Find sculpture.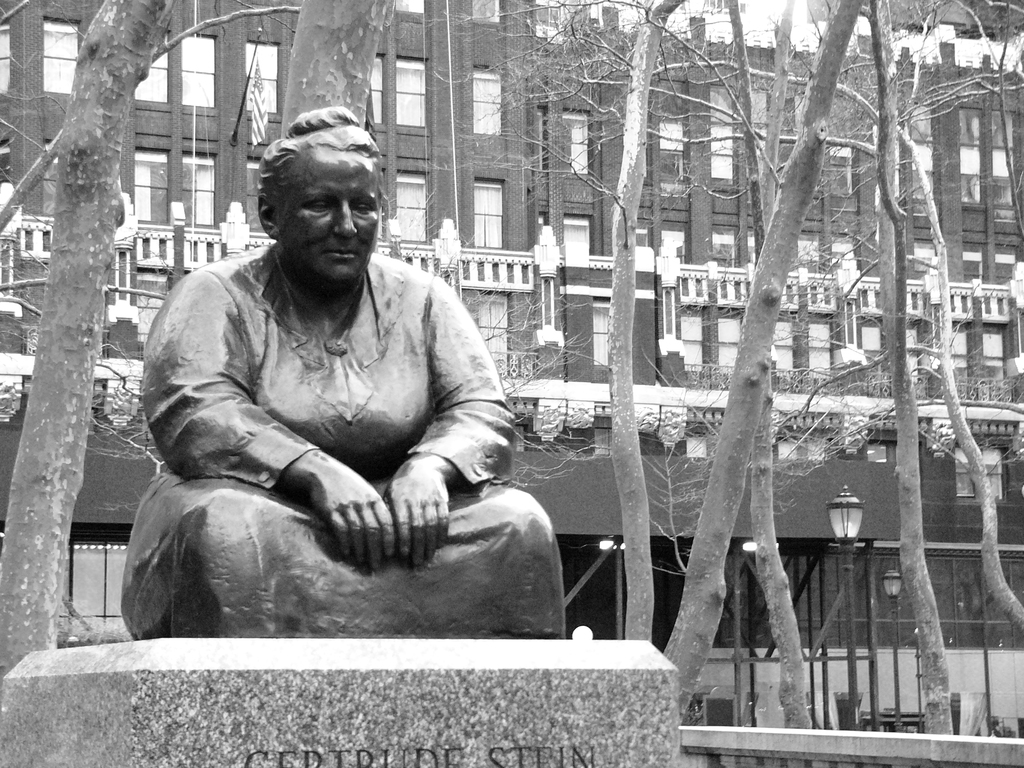
[x1=113, y1=93, x2=563, y2=655].
